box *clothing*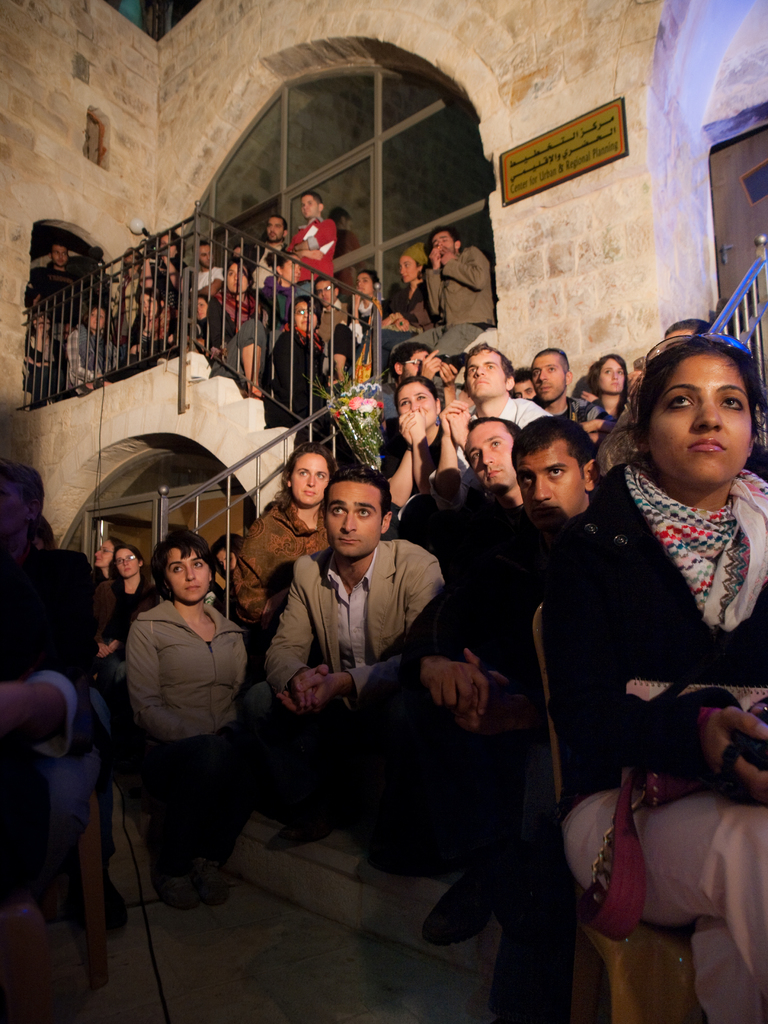
[387,322,489,381]
